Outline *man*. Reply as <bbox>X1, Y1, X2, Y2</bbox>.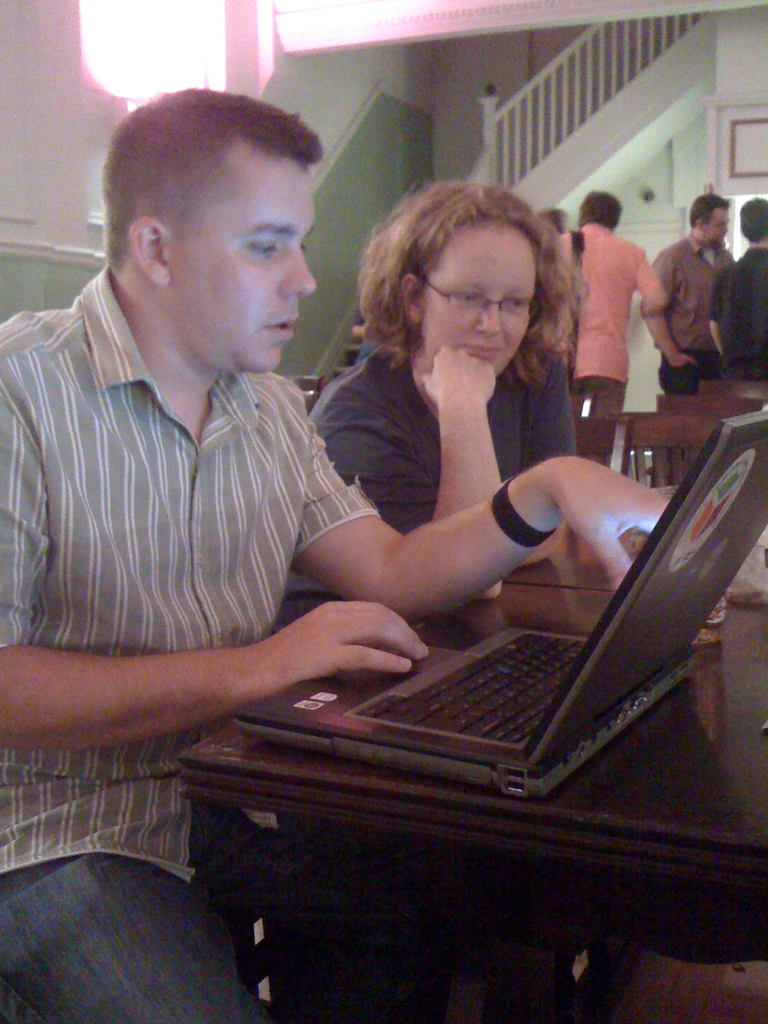
<bbox>541, 191, 666, 461</bbox>.
